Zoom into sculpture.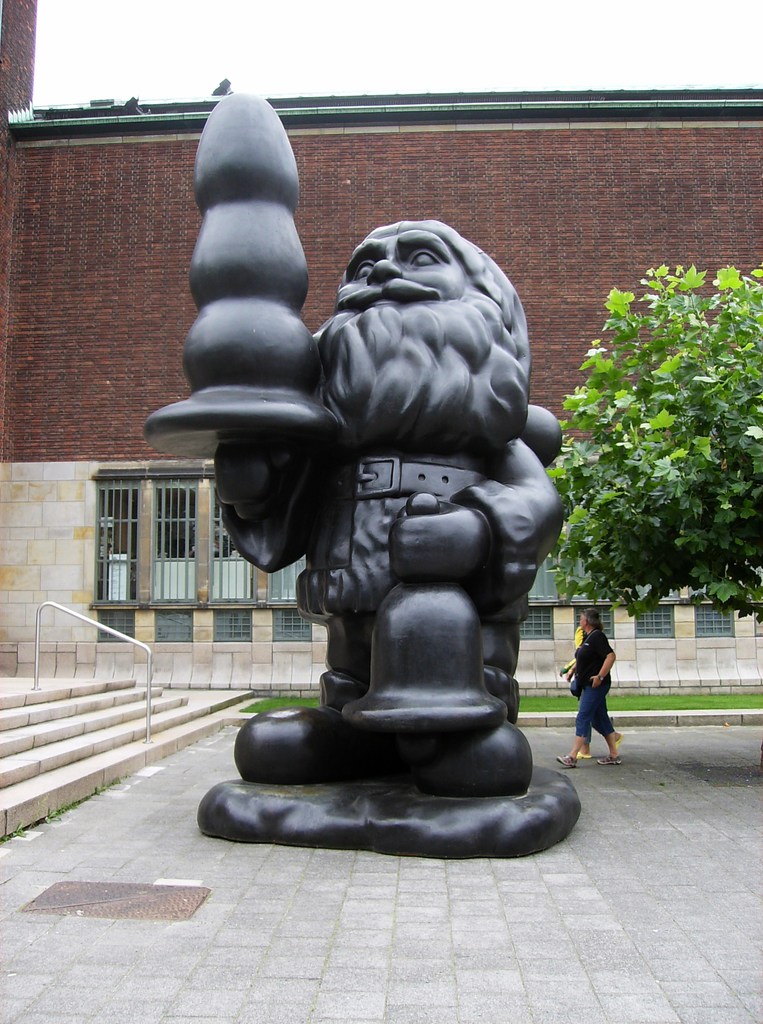
Zoom target: <region>144, 131, 620, 877</region>.
